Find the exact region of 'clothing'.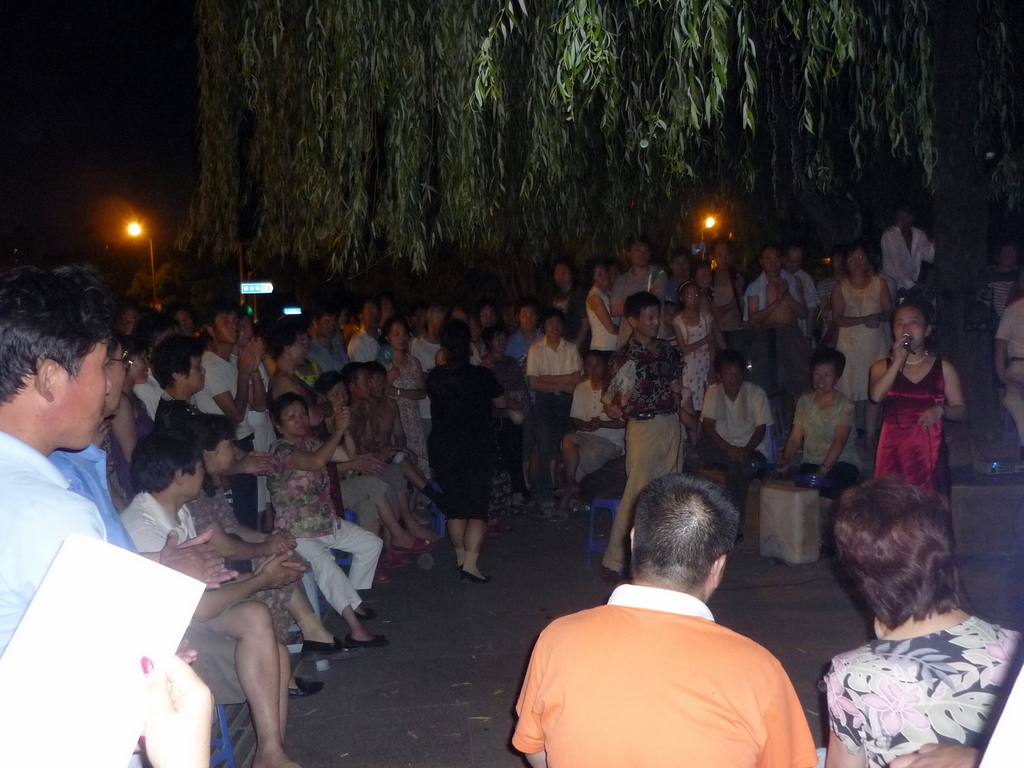
Exact region: select_region(787, 390, 858, 497).
